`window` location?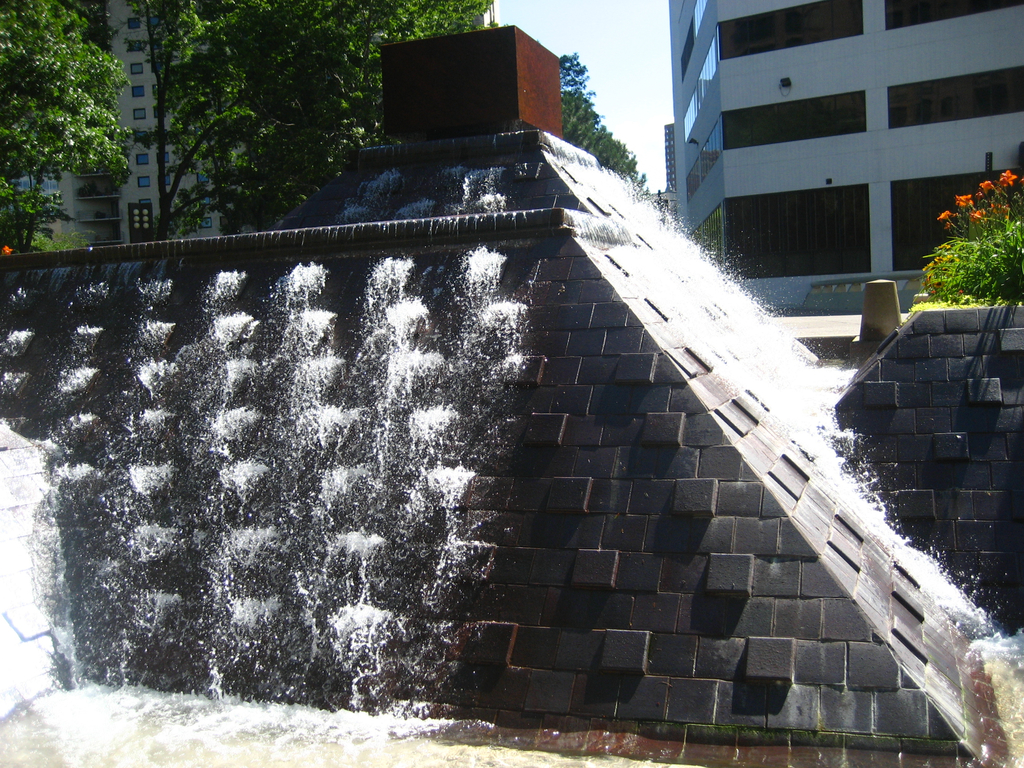
<bbox>722, 180, 874, 283</bbox>
